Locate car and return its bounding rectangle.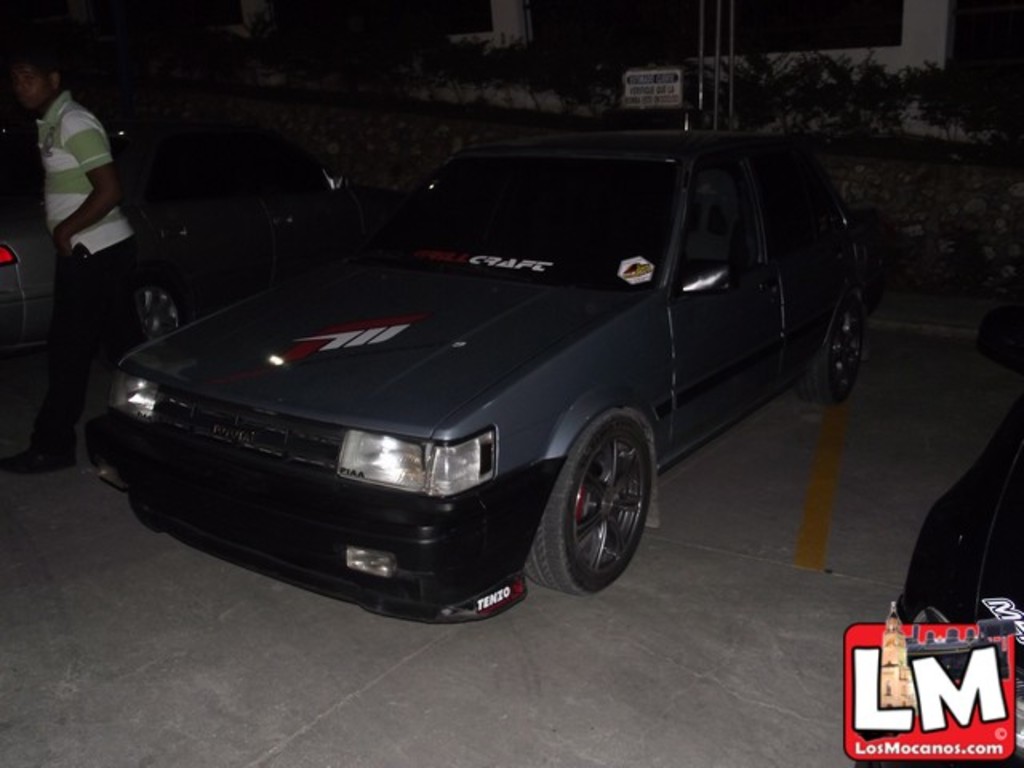
<box>0,117,370,350</box>.
